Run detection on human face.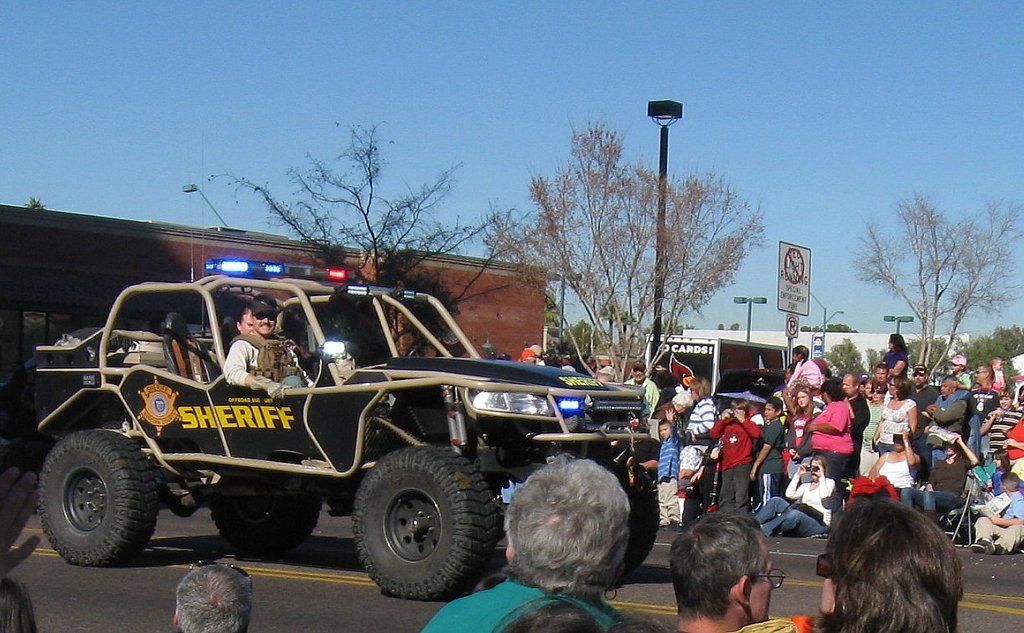
Result: detection(251, 313, 277, 338).
